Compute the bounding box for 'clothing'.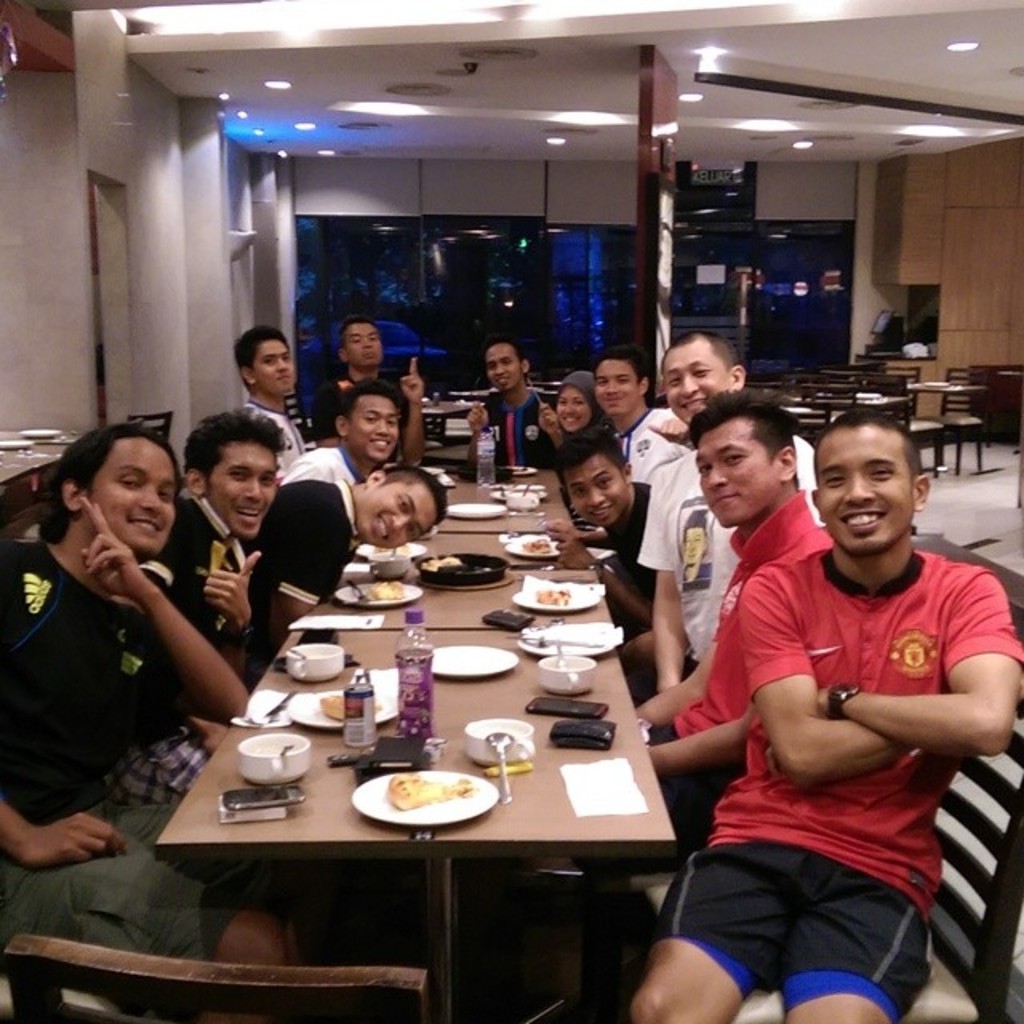
(557,381,587,432).
